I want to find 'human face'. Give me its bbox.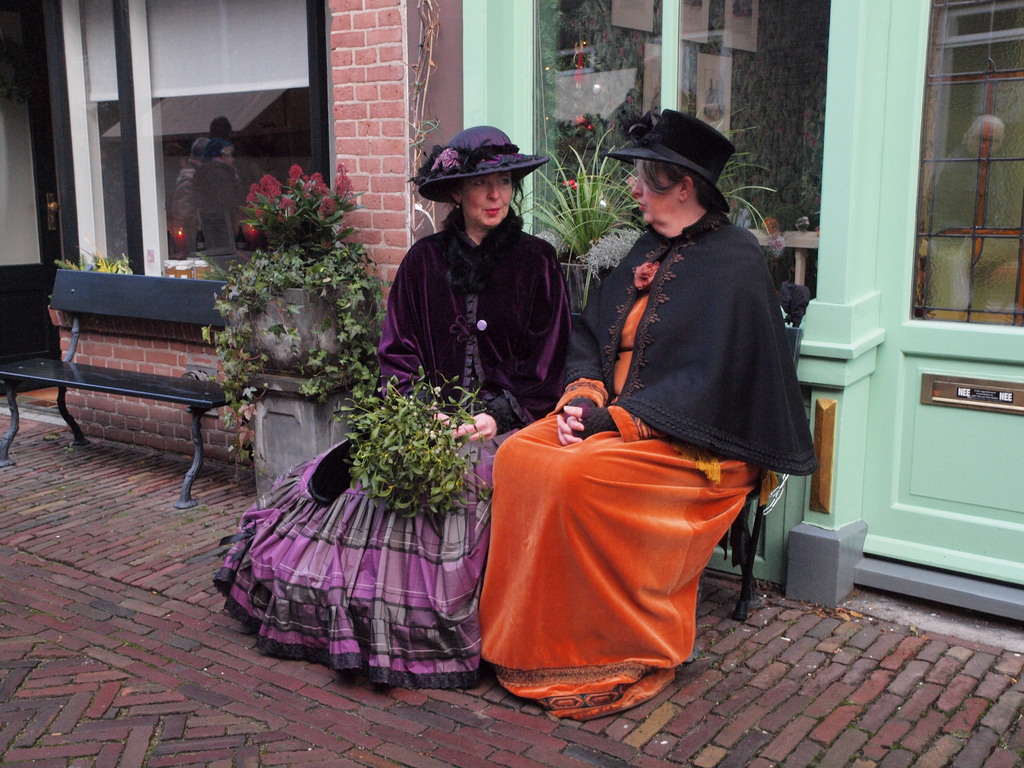
pyautogui.locateOnScreen(454, 172, 514, 227).
